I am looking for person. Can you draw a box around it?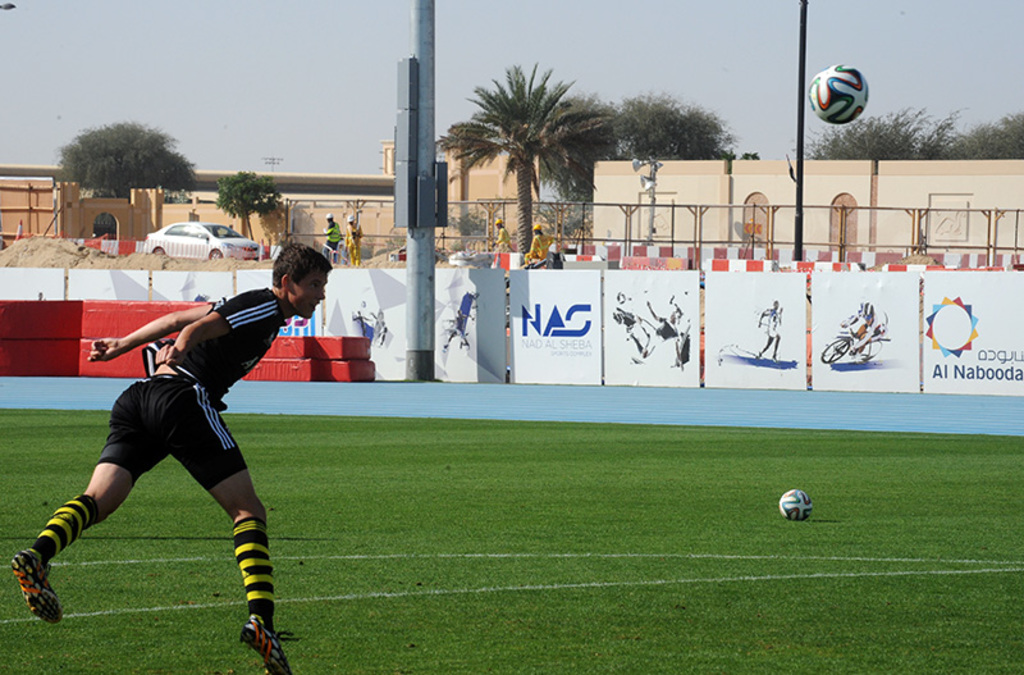
Sure, the bounding box is [left=344, top=213, right=366, bottom=263].
